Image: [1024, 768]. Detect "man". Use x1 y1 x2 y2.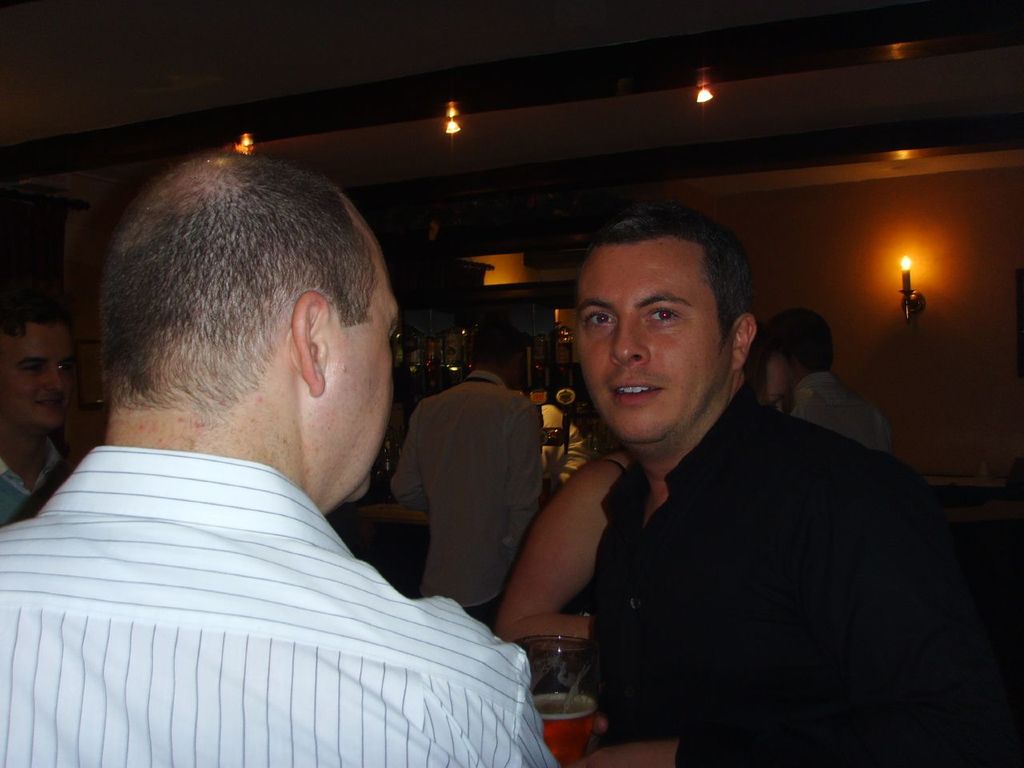
387 334 543 609.
